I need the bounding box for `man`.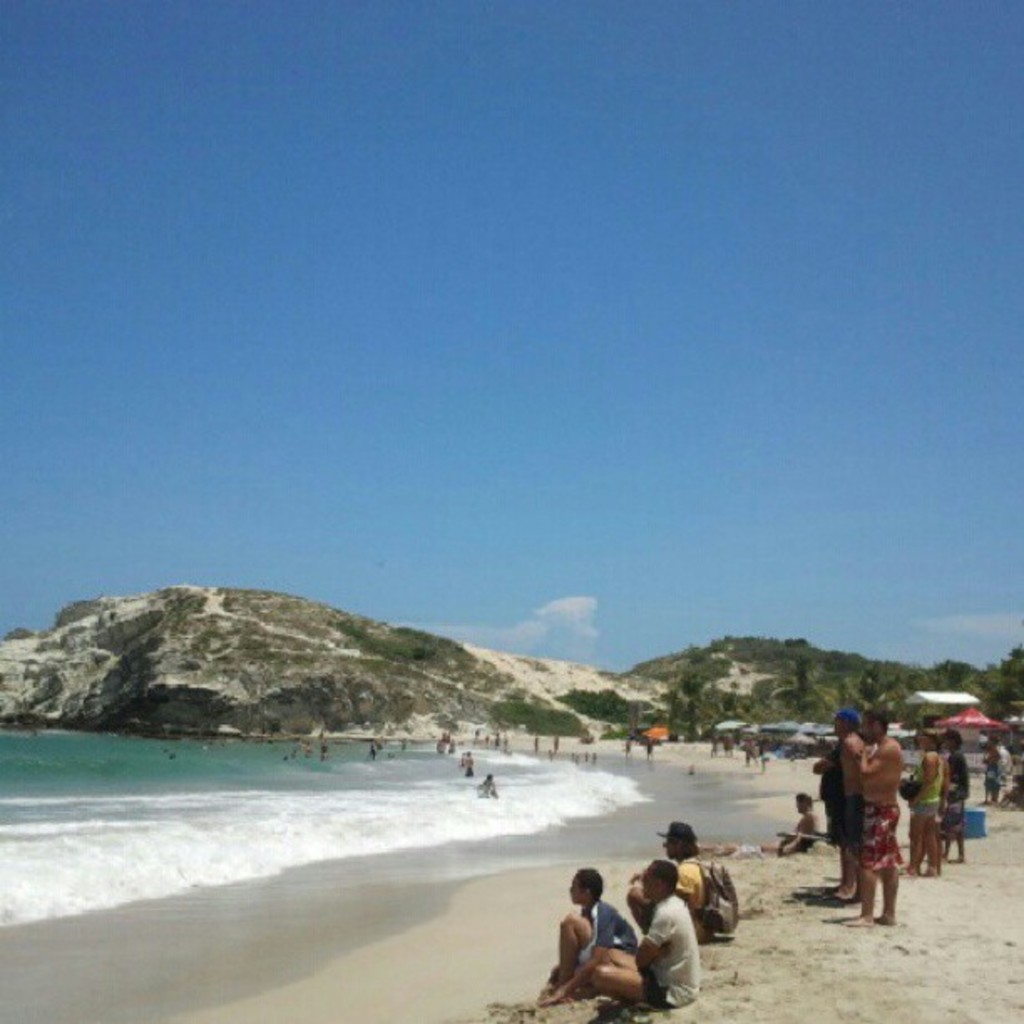
Here it is: <region>576, 855, 696, 1022</region>.
